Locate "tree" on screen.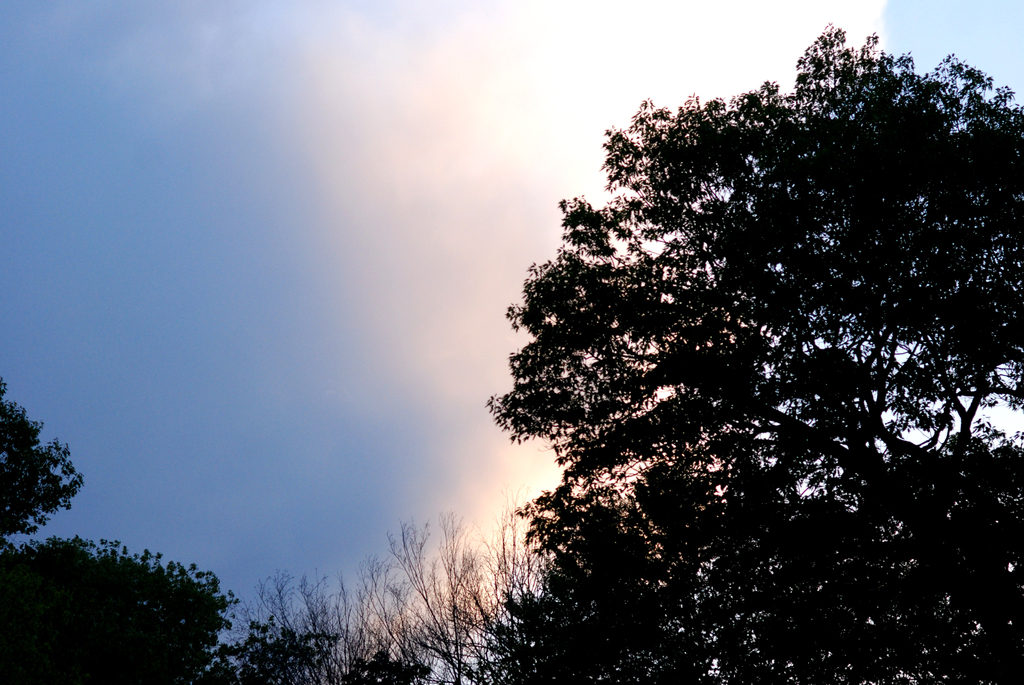
On screen at 1 531 245 684.
